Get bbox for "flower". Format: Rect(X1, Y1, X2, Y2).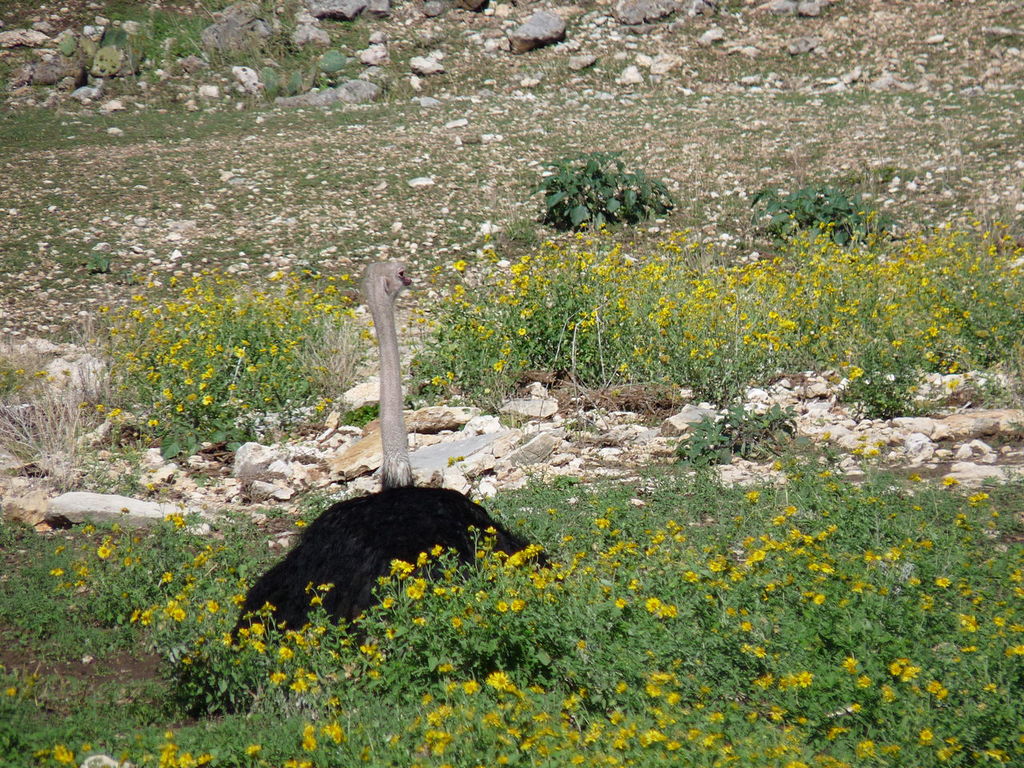
Rect(51, 542, 66, 557).
